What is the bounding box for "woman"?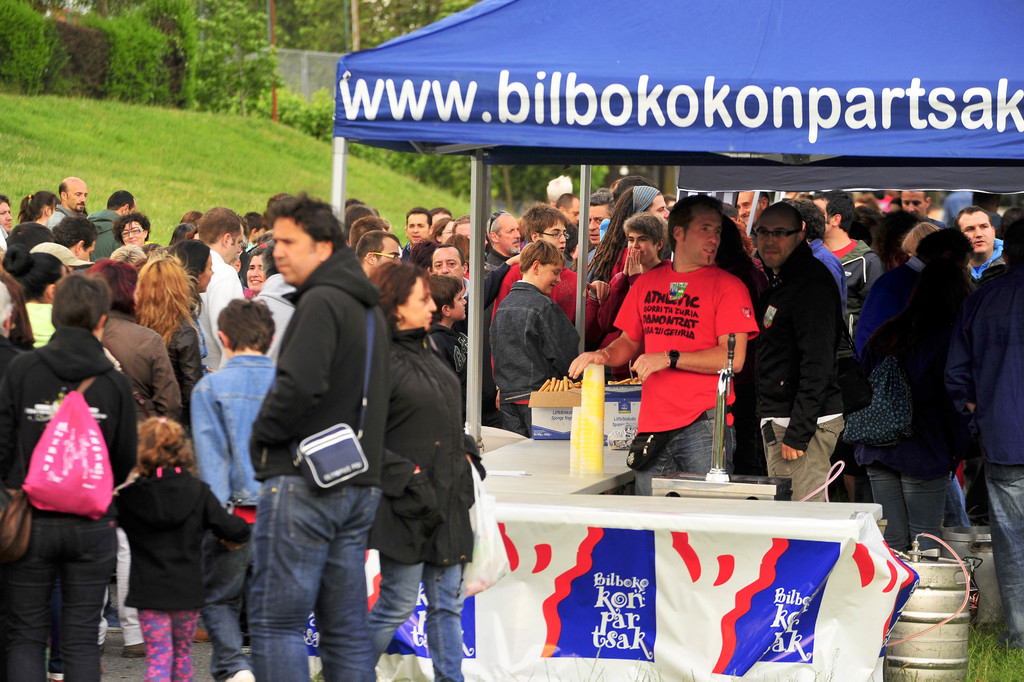
<bbox>241, 249, 264, 296</bbox>.
